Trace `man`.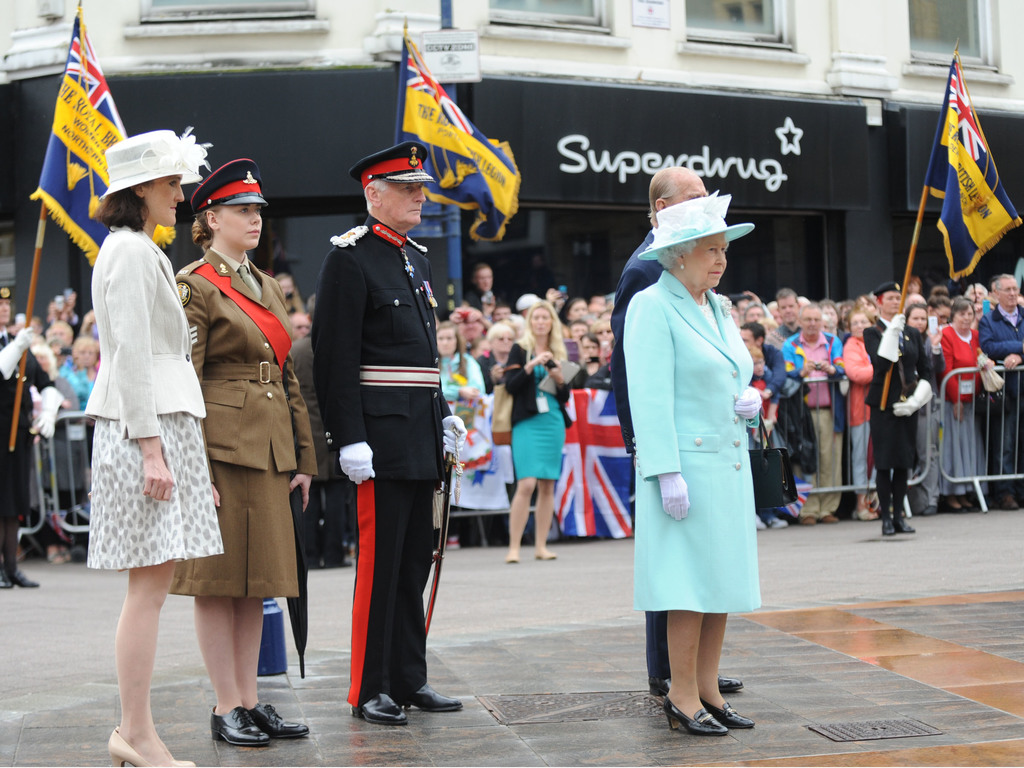
Traced to (left=975, top=274, right=1023, bottom=506).
